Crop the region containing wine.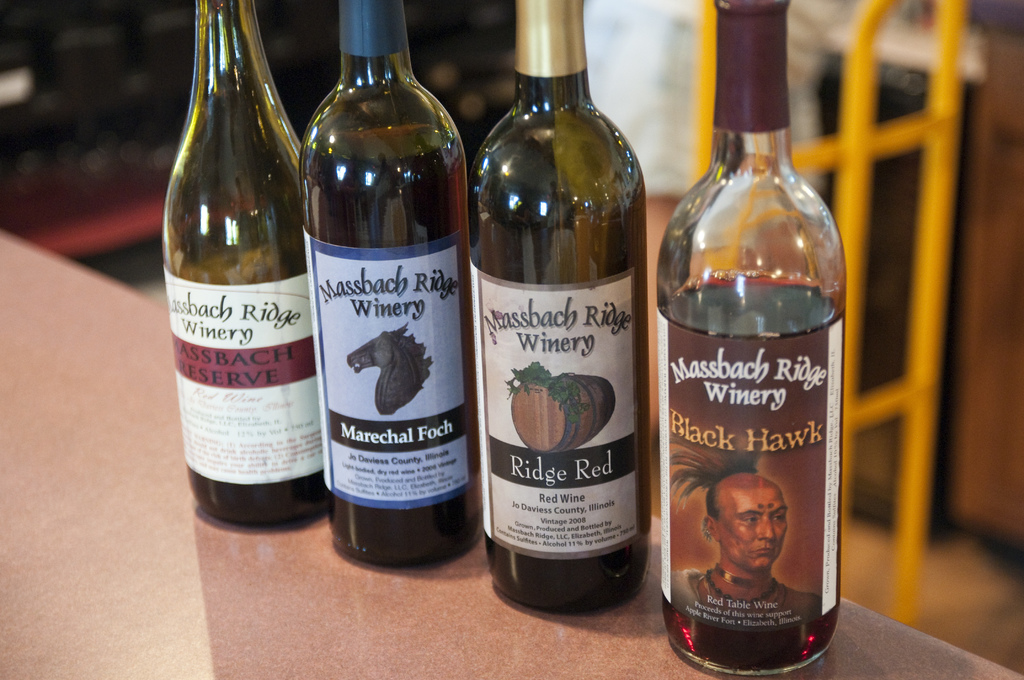
Crop region: region(468, 0, 648, 621).
